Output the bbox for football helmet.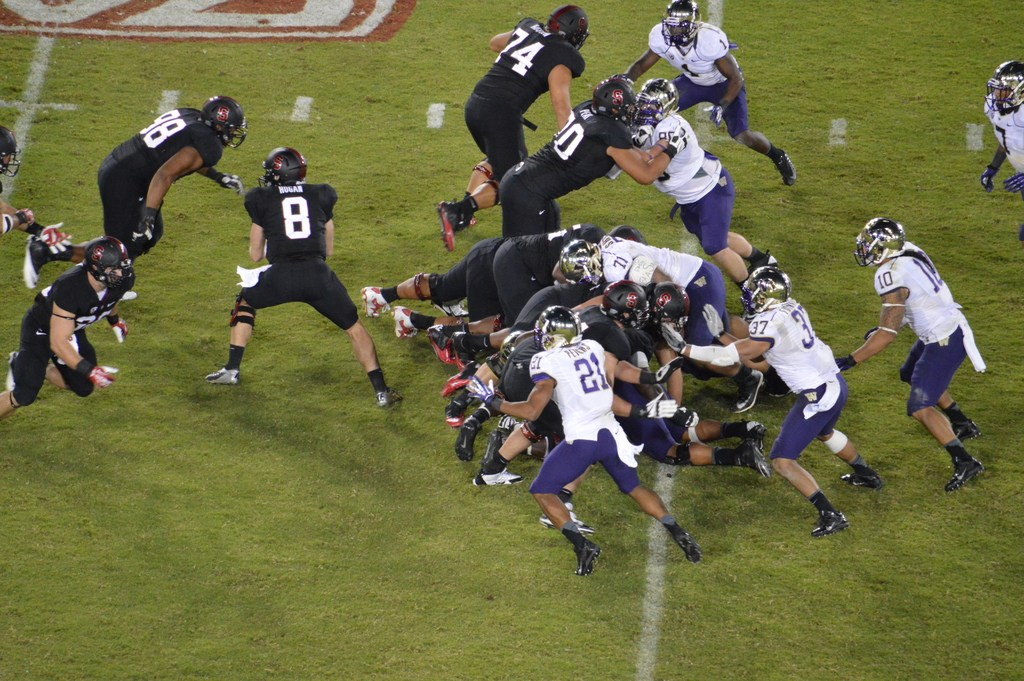
89, 233, 135, 289.
